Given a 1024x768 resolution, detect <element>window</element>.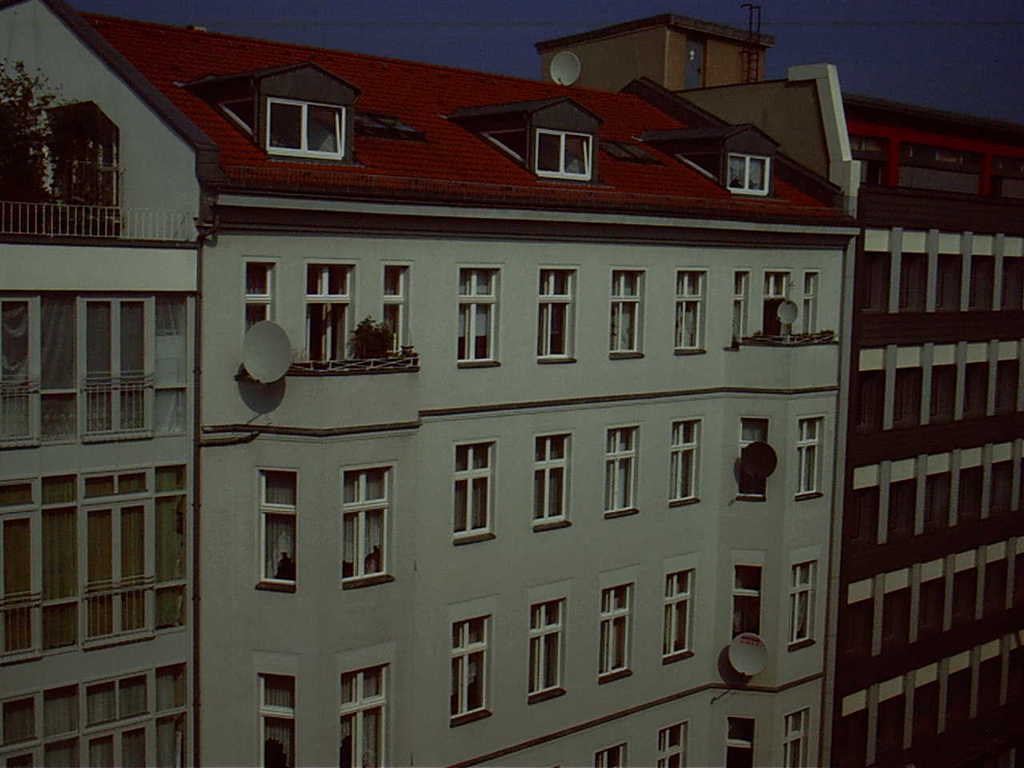
<region>338, 458, 400, 586</region>.
